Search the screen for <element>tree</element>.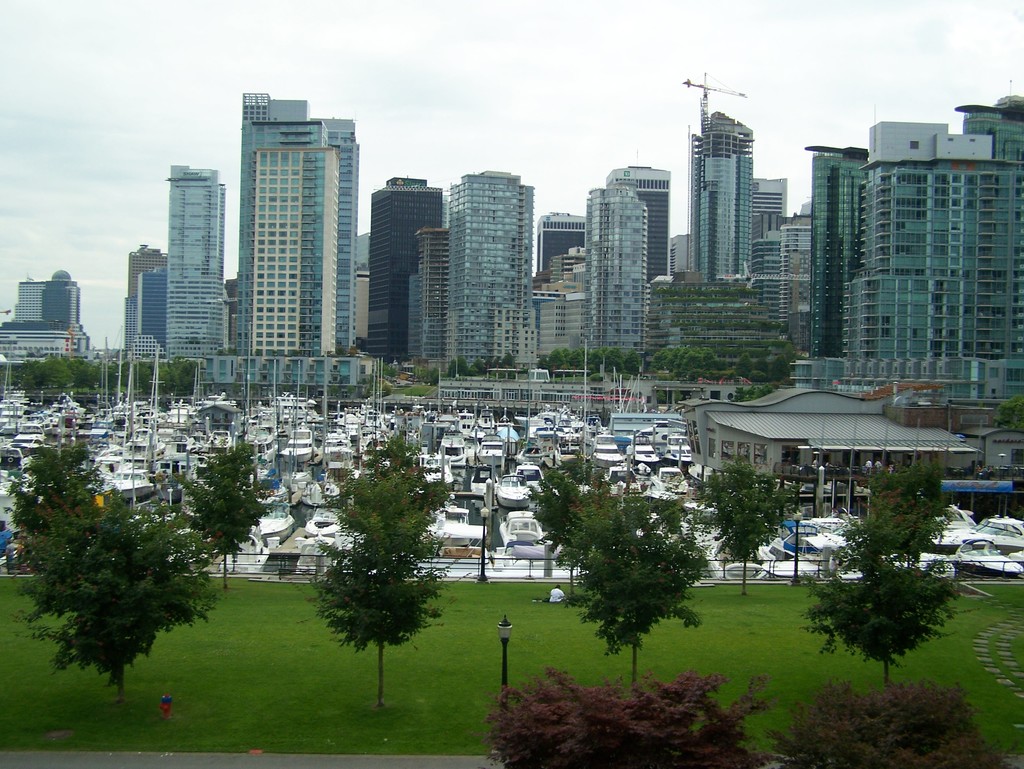
Found at pyautogui.locateOnScreen(525, 454, 710, 686).
